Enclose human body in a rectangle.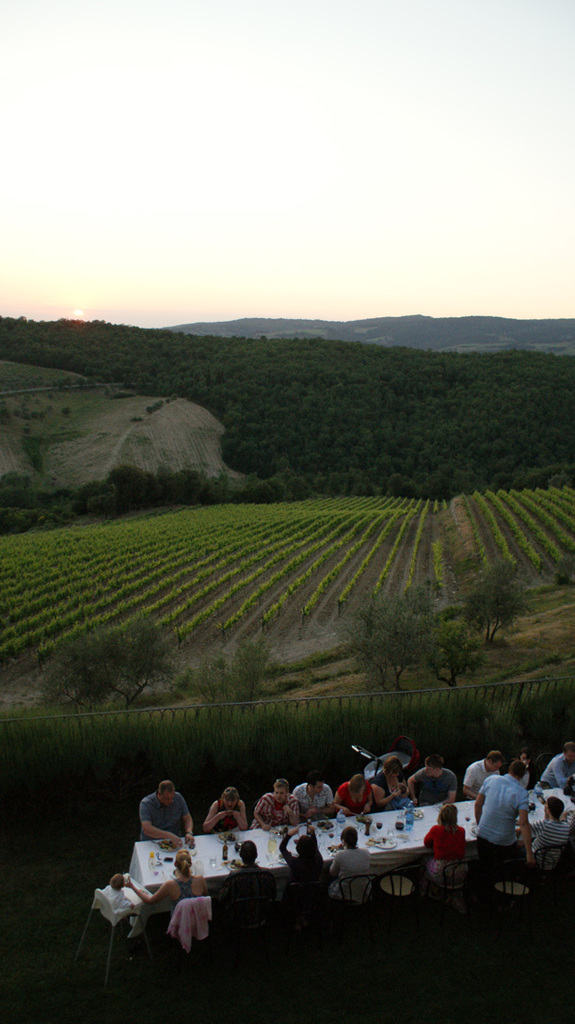
bbox=[299, 783, 335, 822].
